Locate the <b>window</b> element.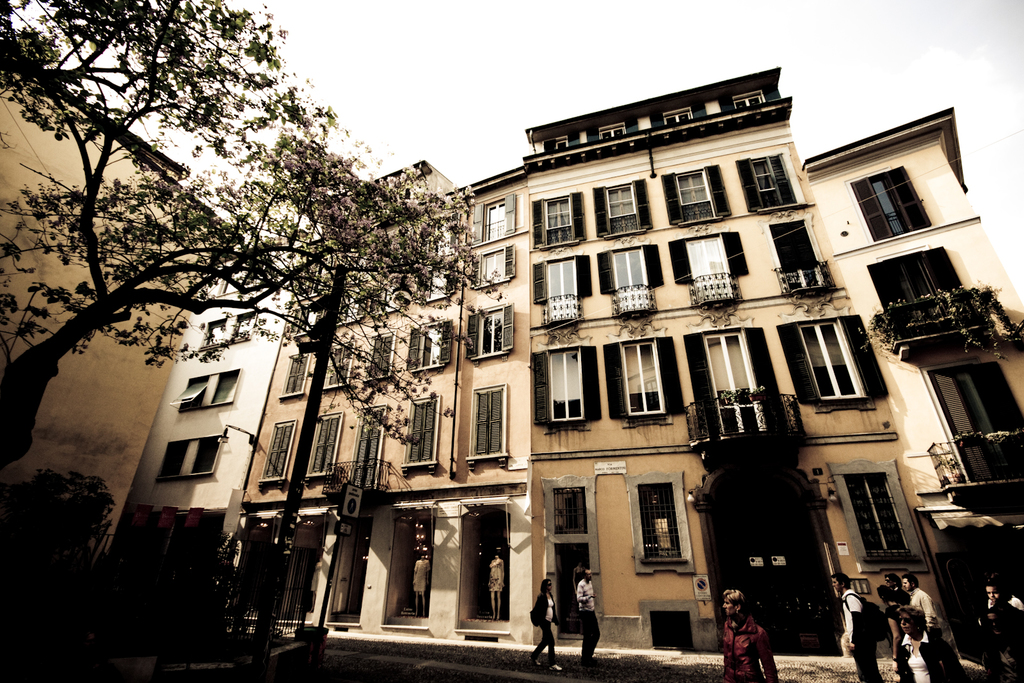
Element bbox: select_region(865, 253, 984, 339).
